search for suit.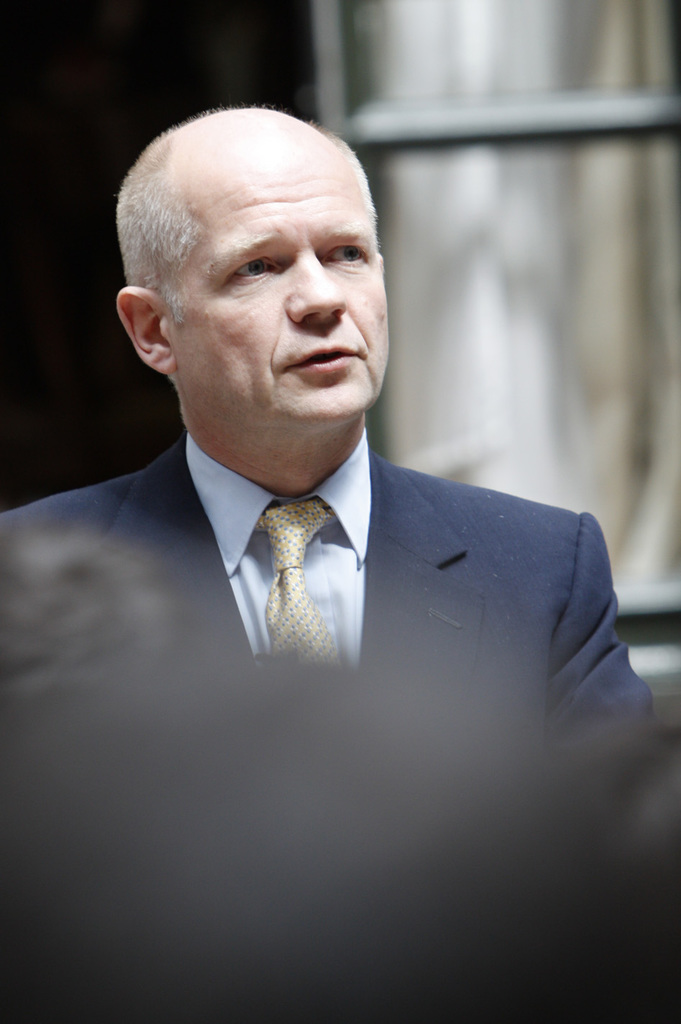
Found at 32,408,632,797.
